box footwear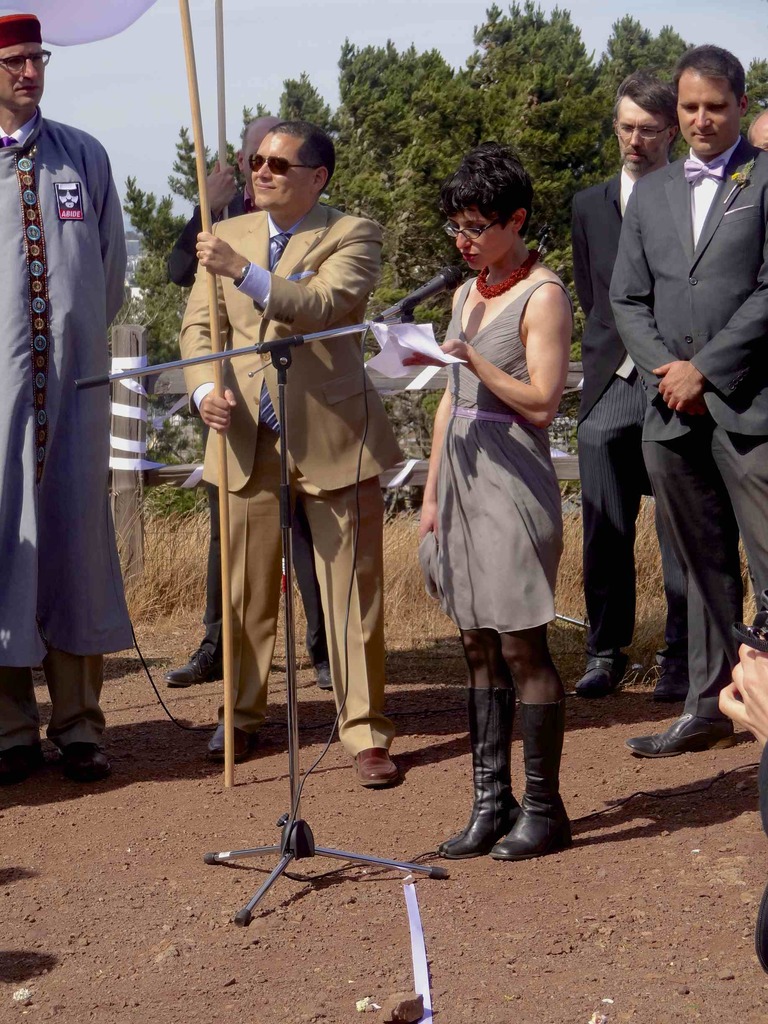
l=163, t=644, r=224, b=690
